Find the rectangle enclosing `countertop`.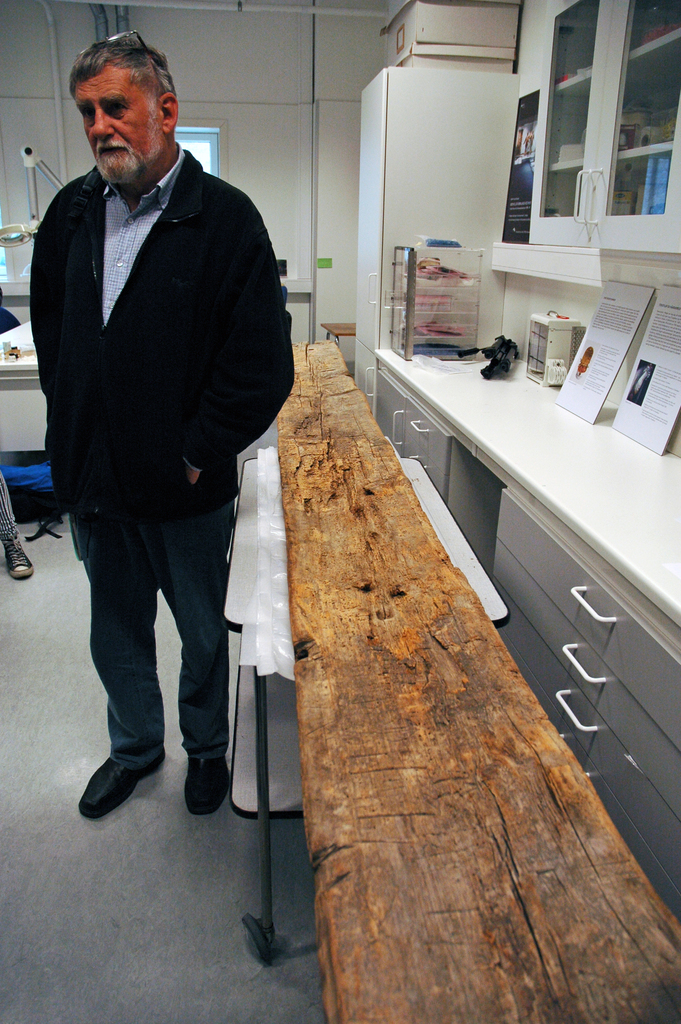
<bbox>0, 278, 118, 467</bbox>.
